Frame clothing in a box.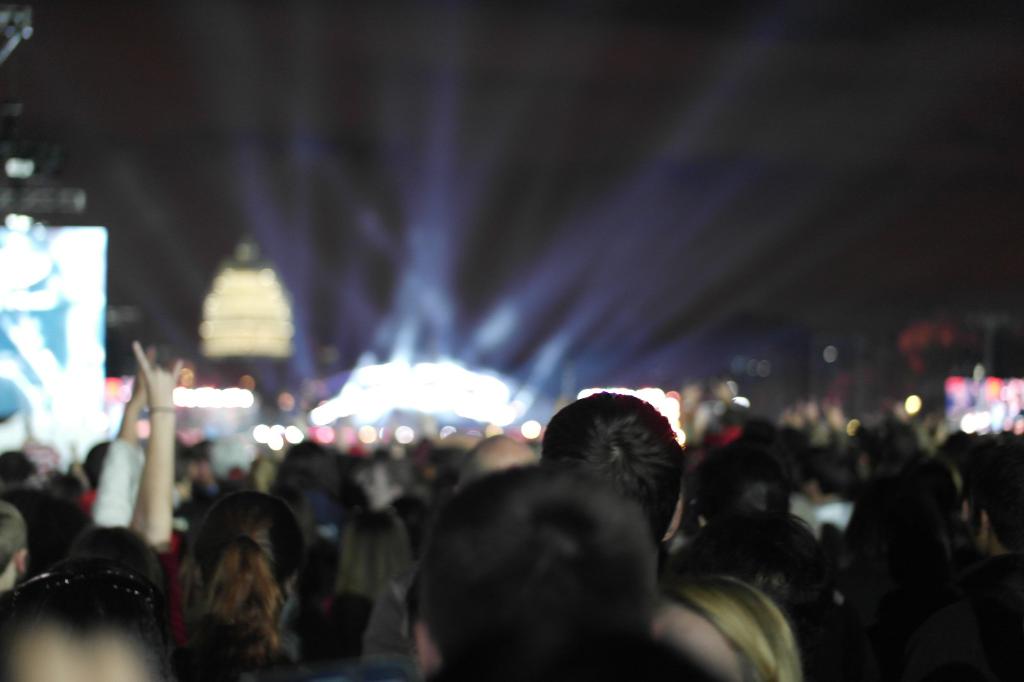
x1=806, y1=494, x2=870, y2=537.
